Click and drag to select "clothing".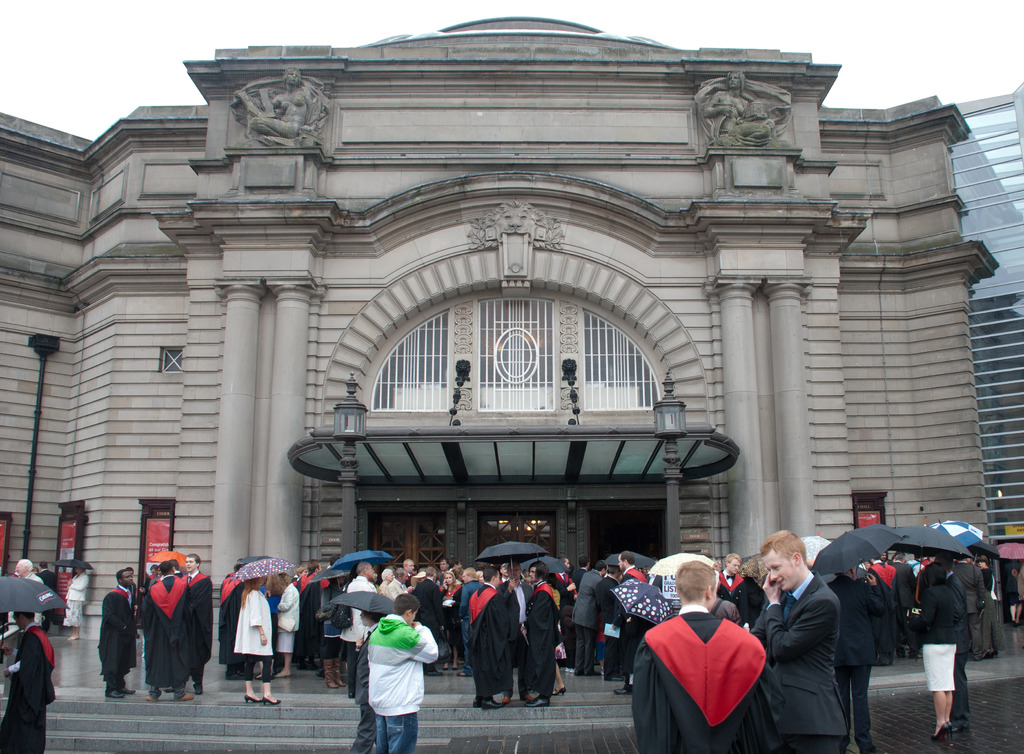
Selection: region(230, 588, 273, 682).
